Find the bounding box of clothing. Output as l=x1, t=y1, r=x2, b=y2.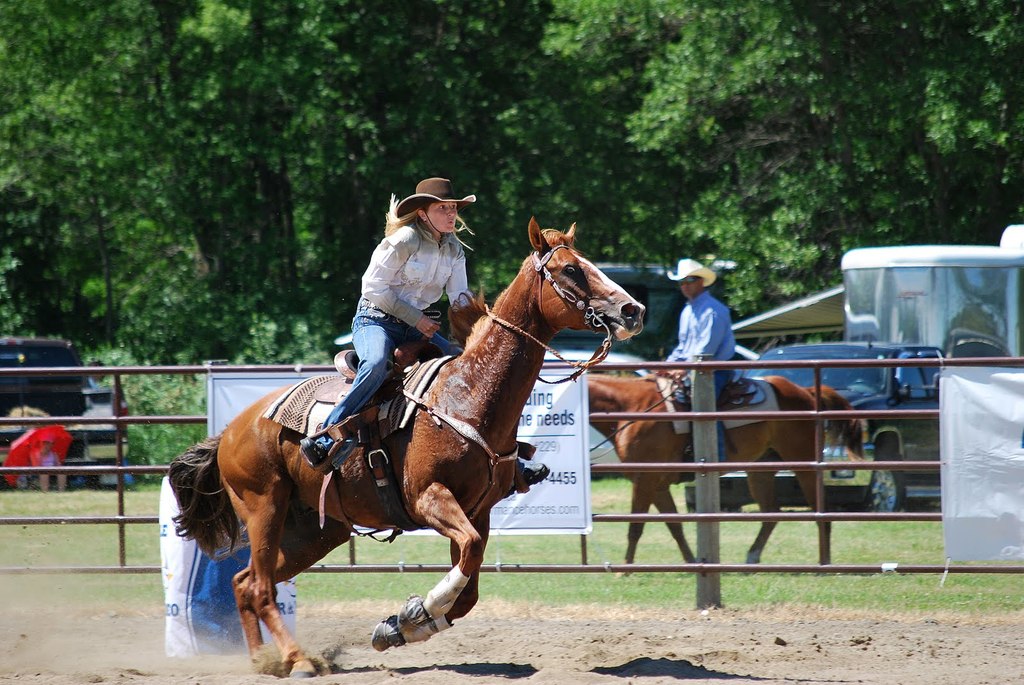
l=86, t=370, r=131, b=462.
